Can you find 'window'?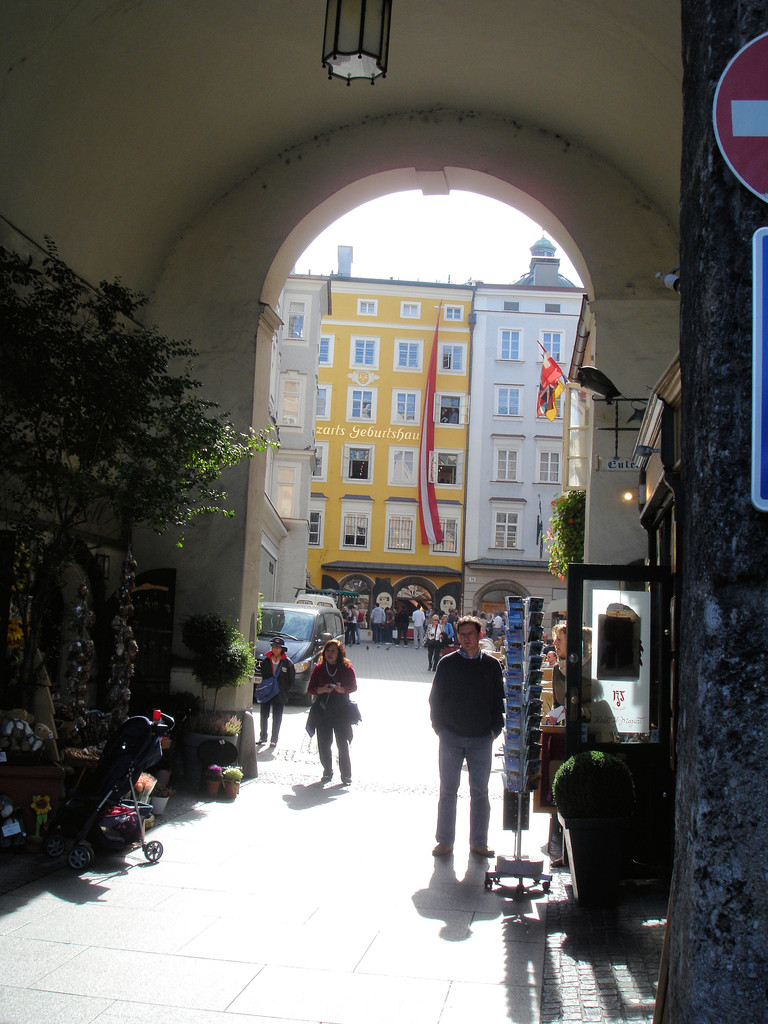
Yes, bounding box: BBox(539, 333, 562, 366).
